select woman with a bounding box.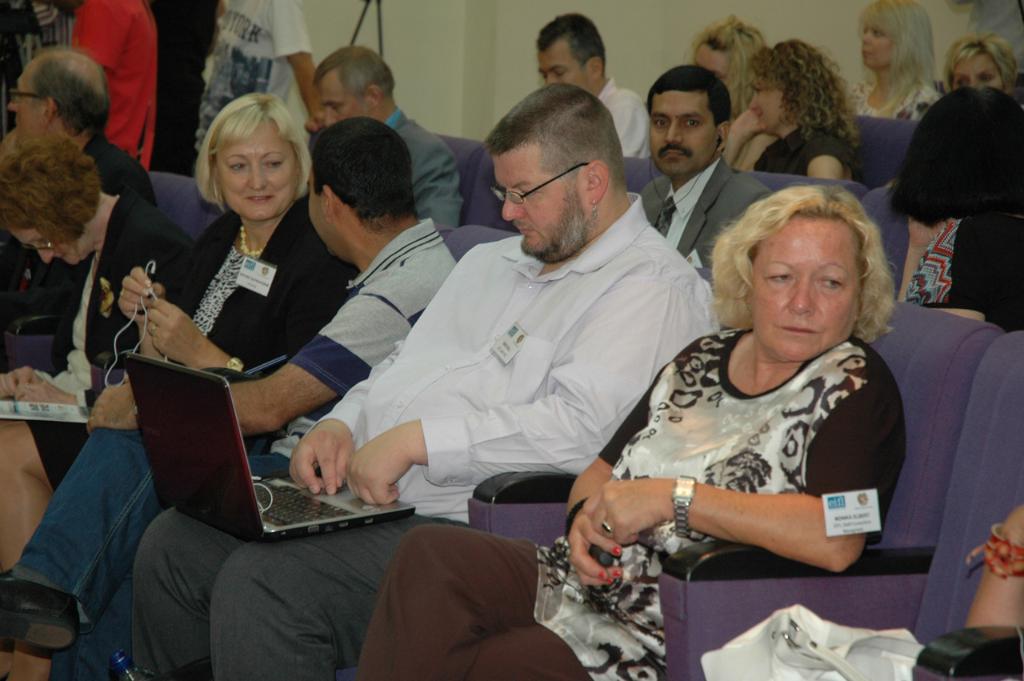
rect(750, 39, 861, 188).
